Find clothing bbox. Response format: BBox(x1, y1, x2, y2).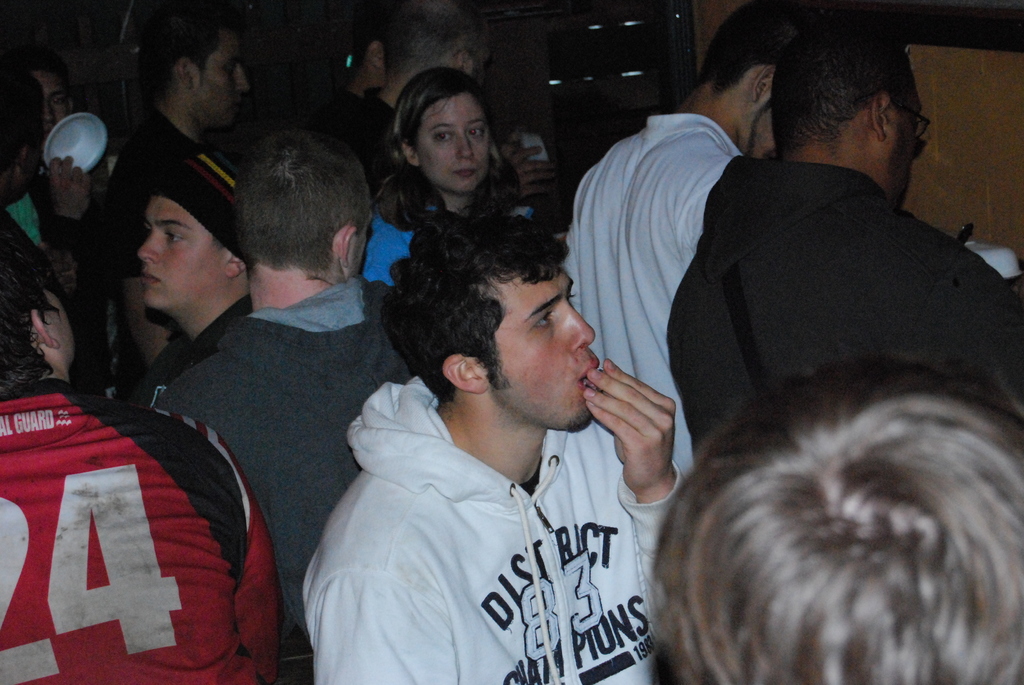
BBox(173, 253, 411, 648).
